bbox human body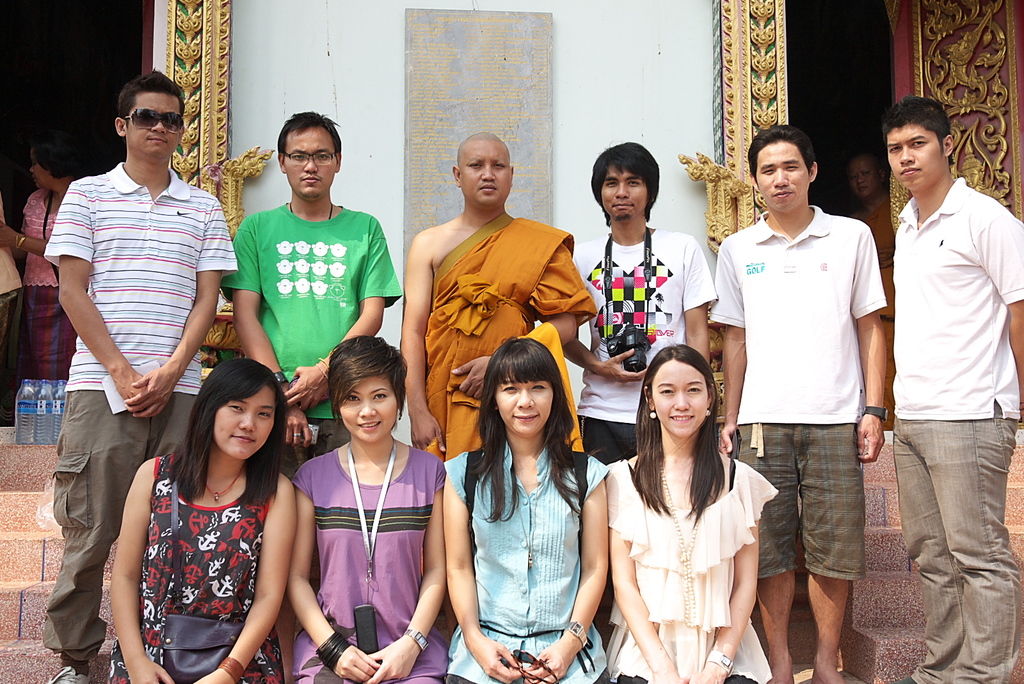
(left=438, top=435, right=609, bottom=683)
